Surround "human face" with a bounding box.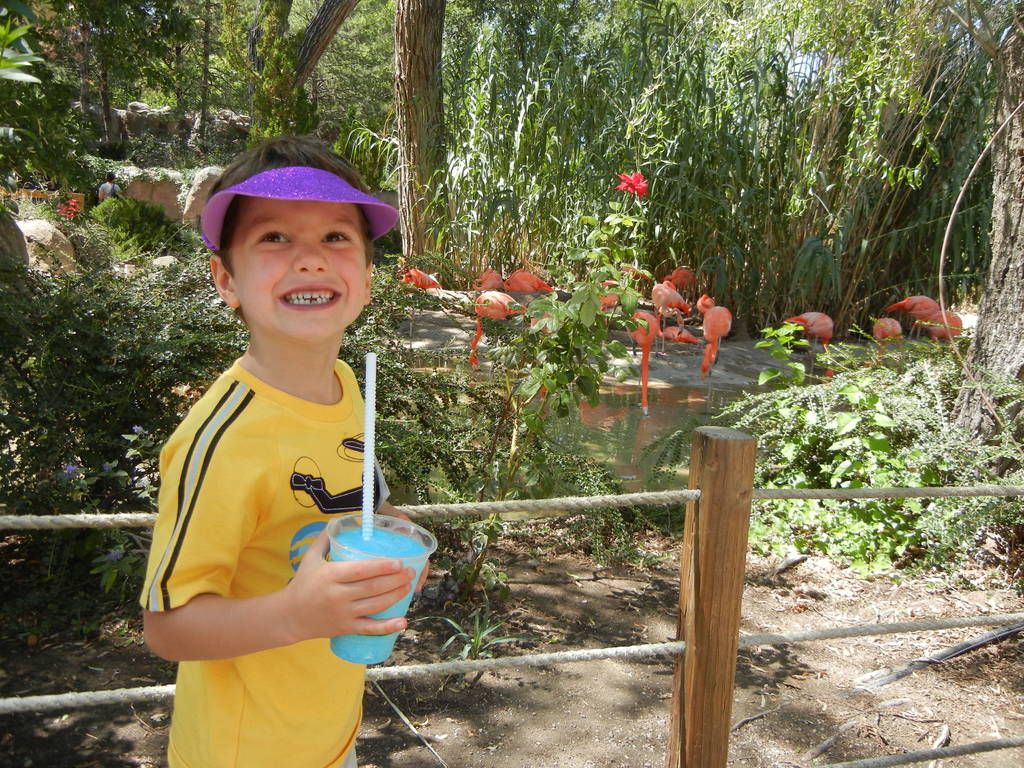
Rect(230, 198, 367, 335).
